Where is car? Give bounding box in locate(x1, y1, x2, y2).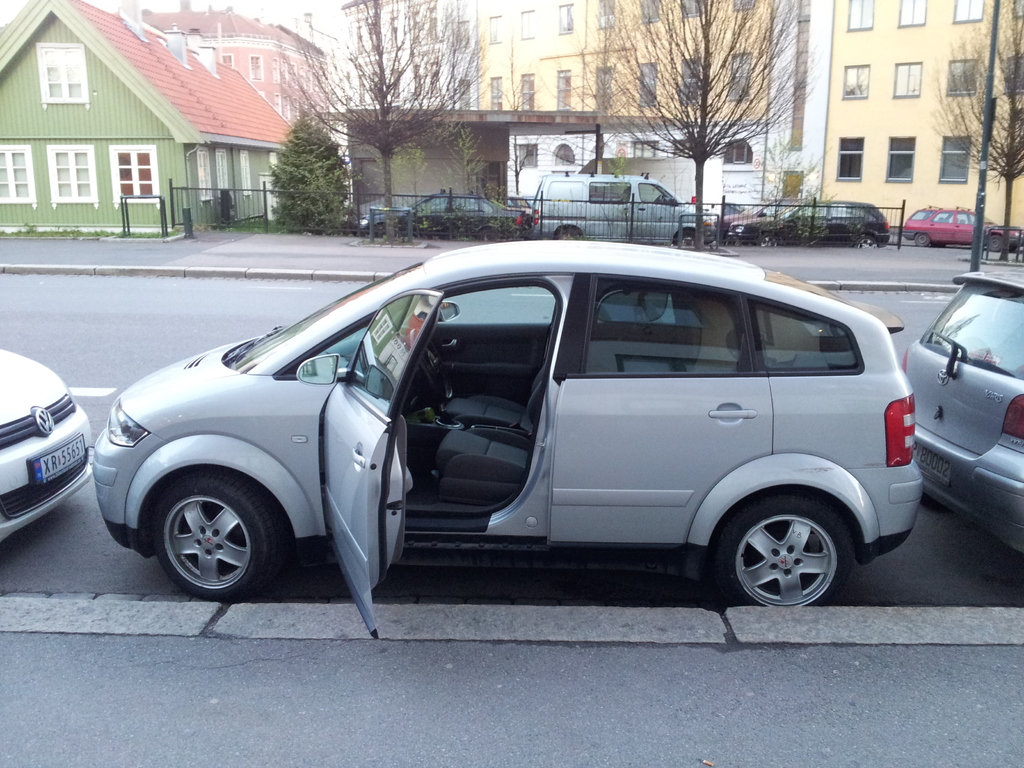
locate(908, 271, 1023, 558).
